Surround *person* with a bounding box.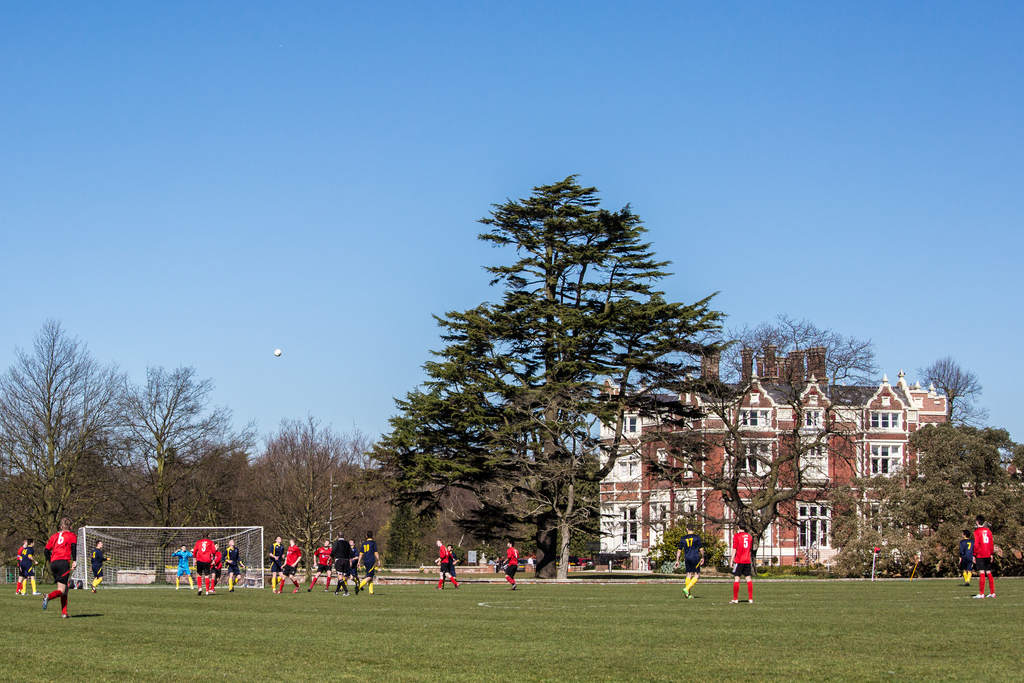
(307,539,332,593).
